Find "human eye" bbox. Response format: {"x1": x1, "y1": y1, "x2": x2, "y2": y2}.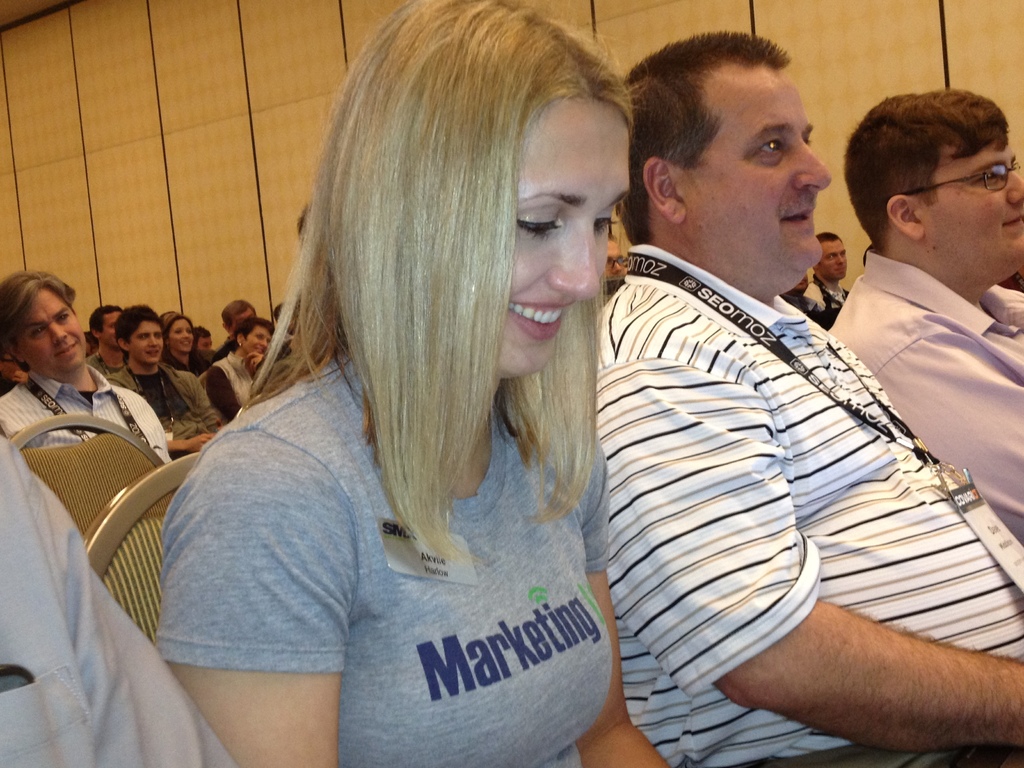
{"x1": 801, "y1": 131, "x2": 810, "y2": 146}.
